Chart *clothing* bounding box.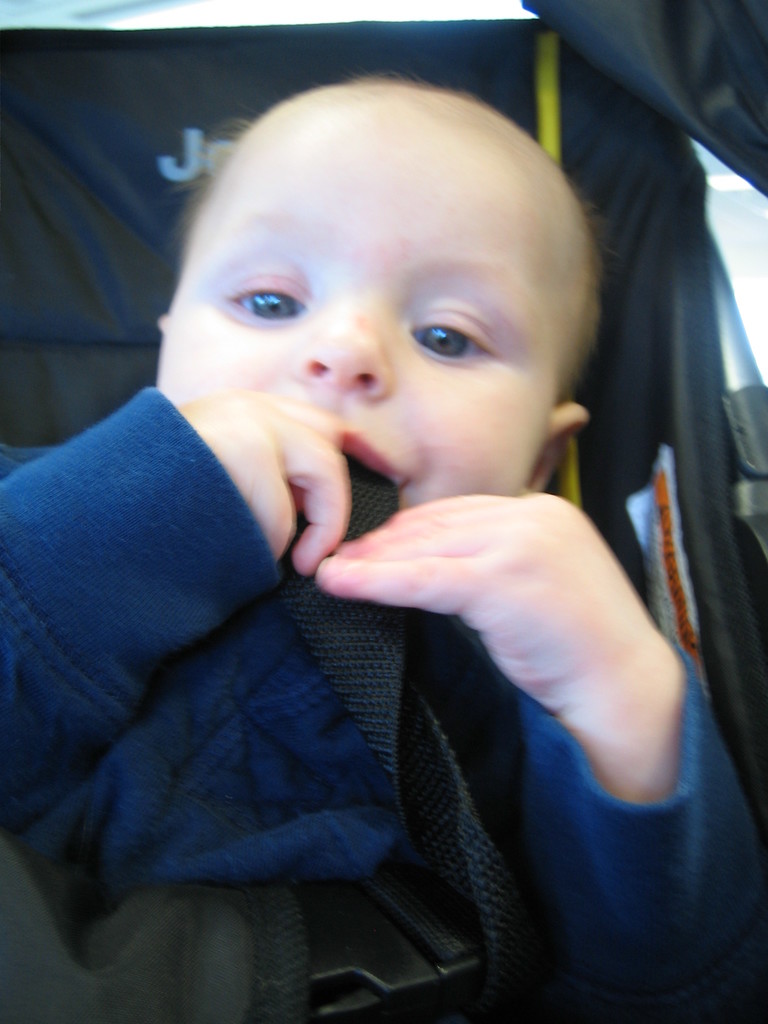
Charted: box(10, 229, 746, 1023).
